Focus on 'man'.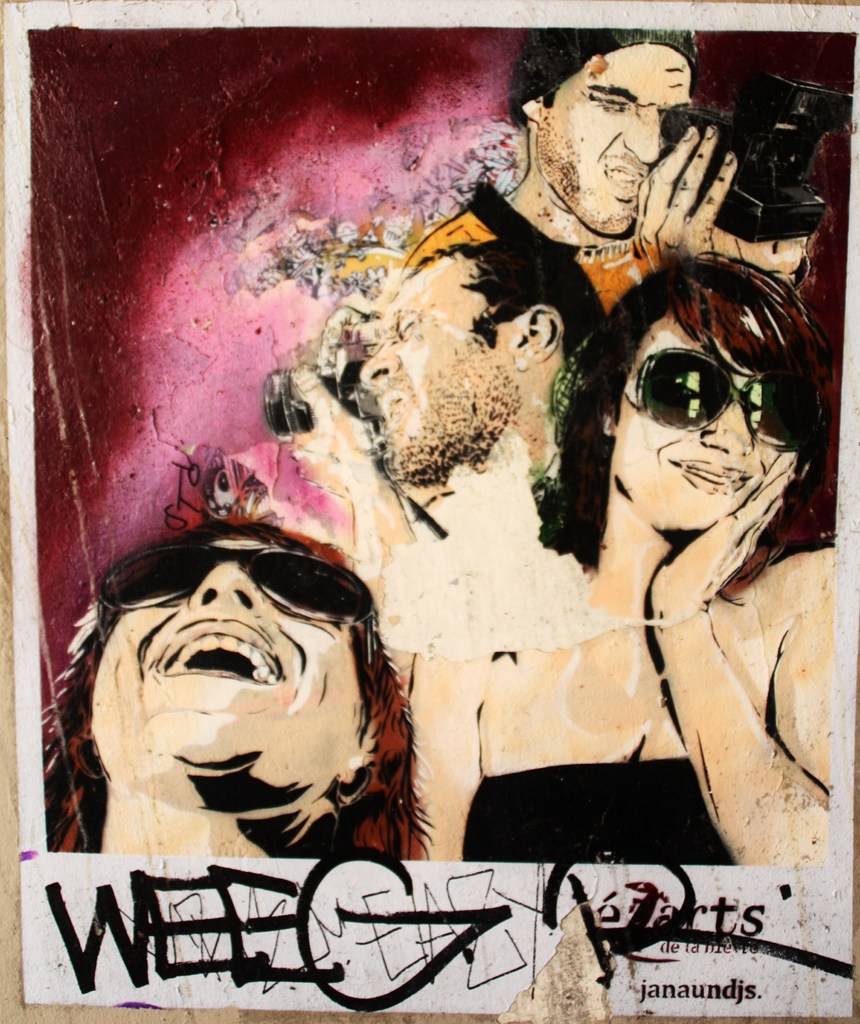
Focused at <bbox>280, 232, 618, 655</bbox>.
